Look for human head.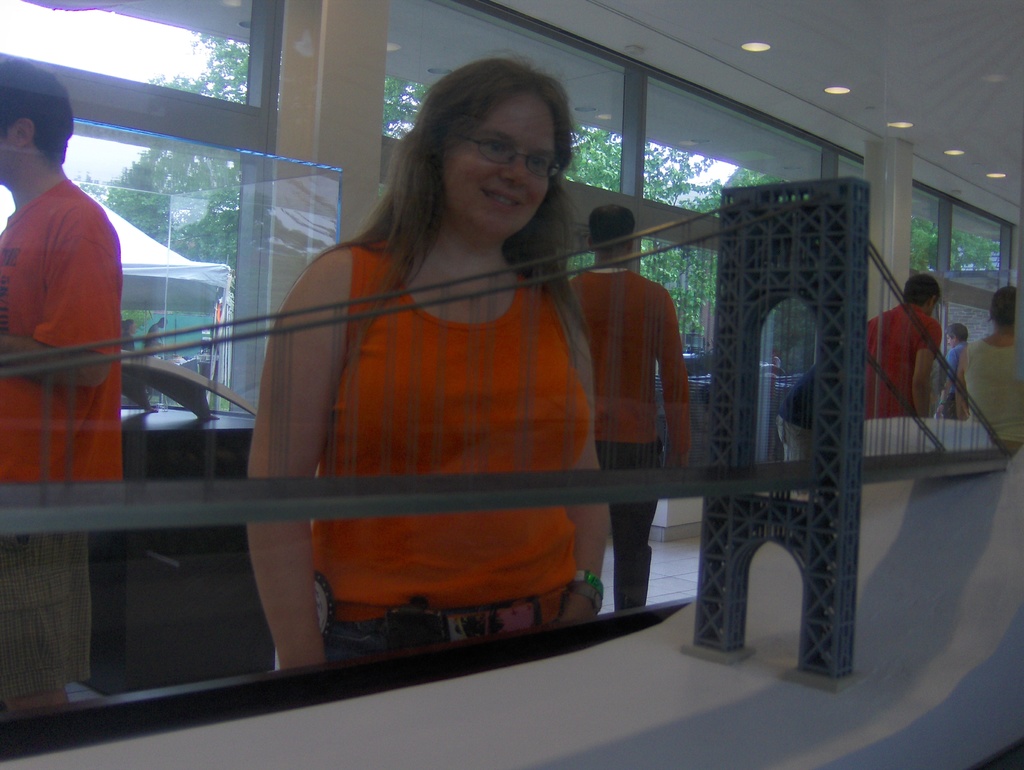
Found: x1=403 y1=64 x2=579 y2=227.
